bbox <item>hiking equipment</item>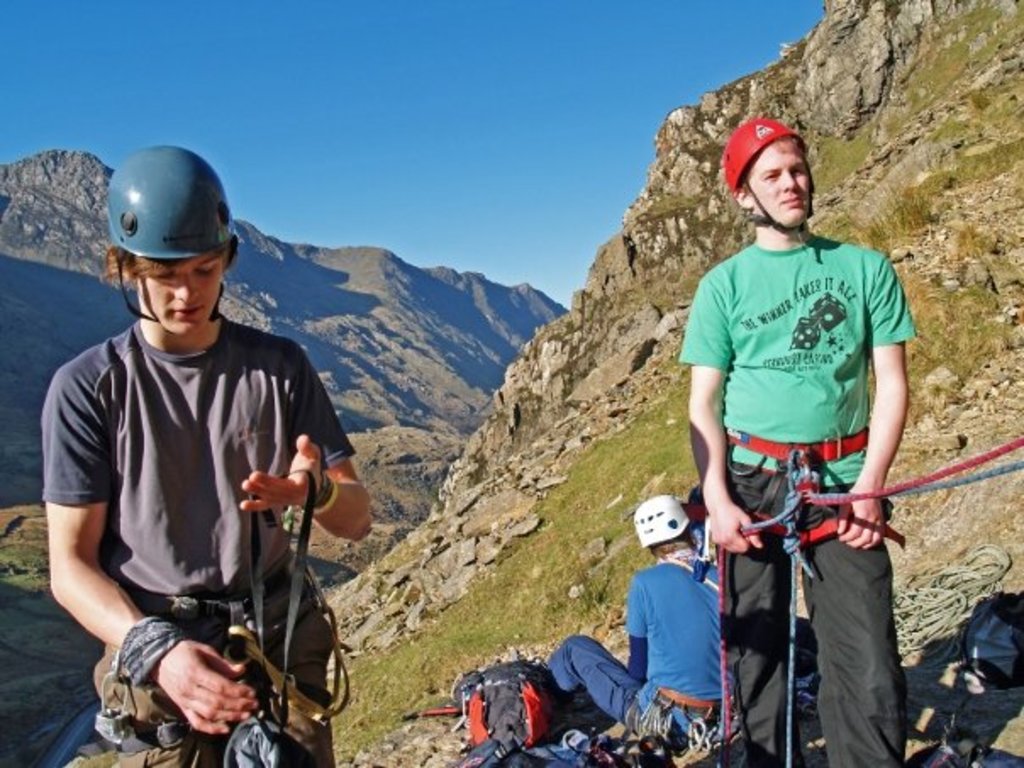
Rect(965, 595, 1022, 682)
